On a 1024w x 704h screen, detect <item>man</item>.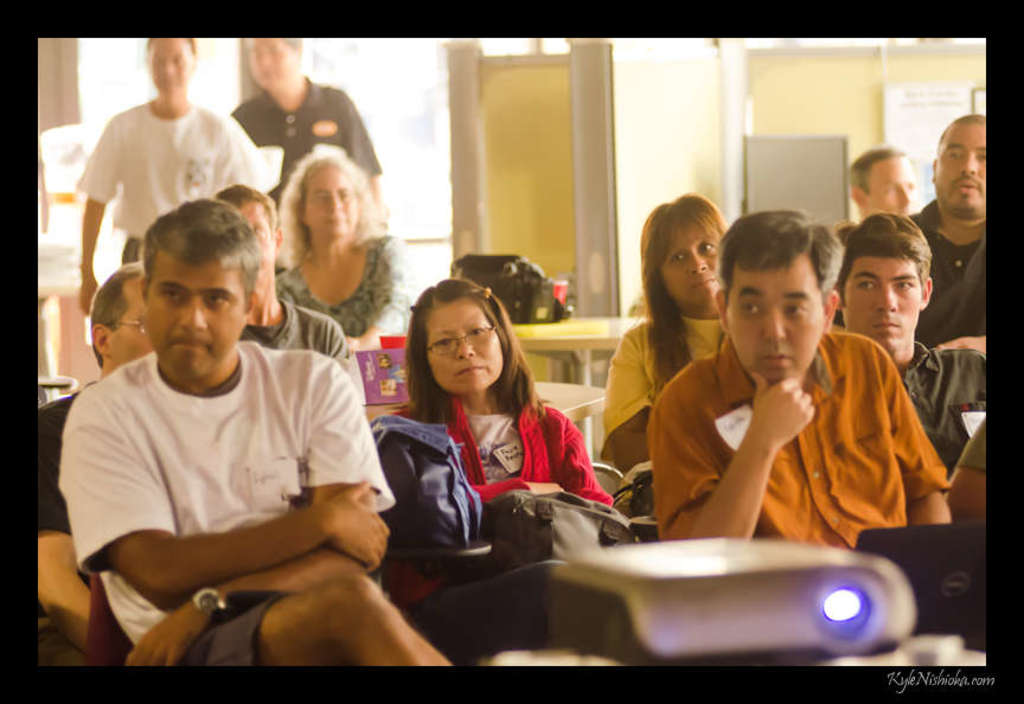
218 179 365 405.
